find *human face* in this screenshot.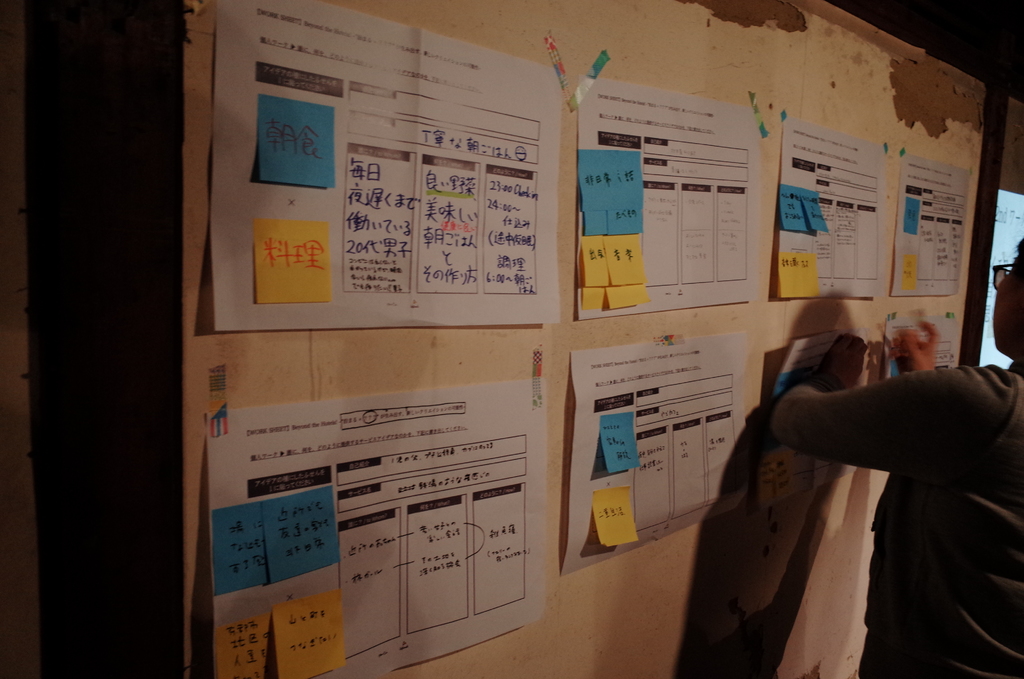
The bounding box for *human face* is (989,255,1023,363).
